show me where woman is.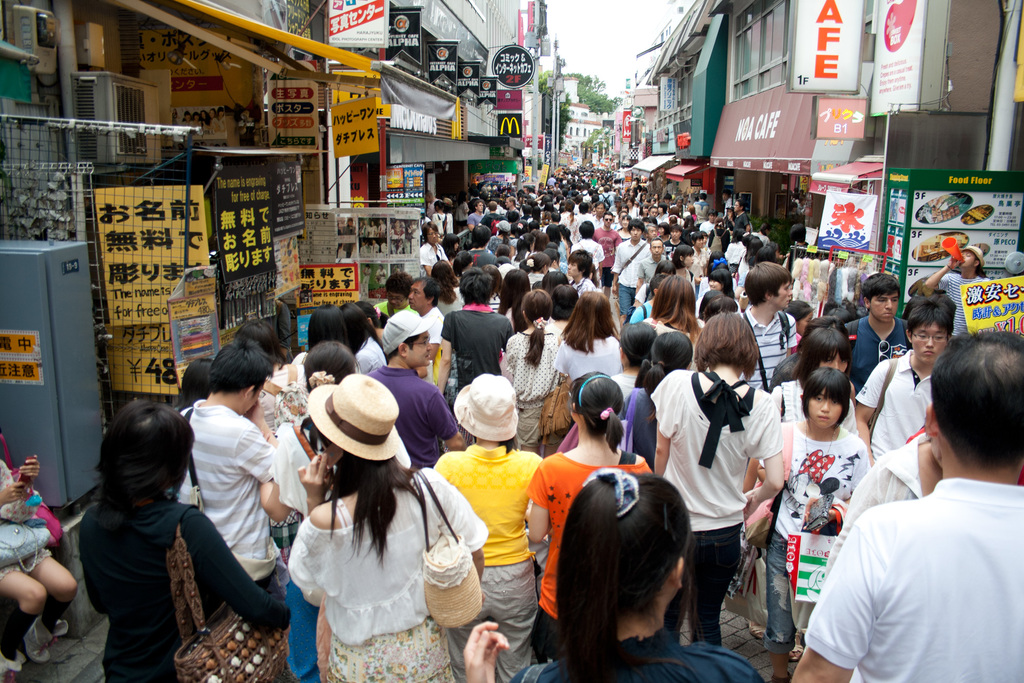
woman is at (924, 244, 998, 336).
